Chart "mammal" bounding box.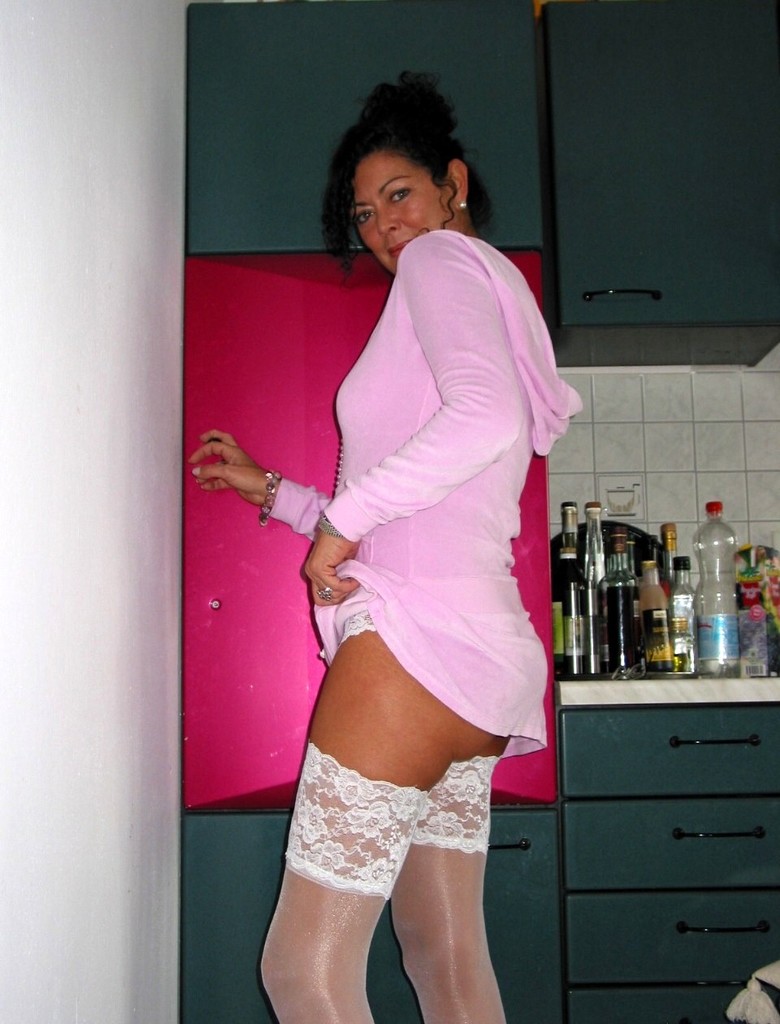
Charted: [185, 67, 578, 1023].
